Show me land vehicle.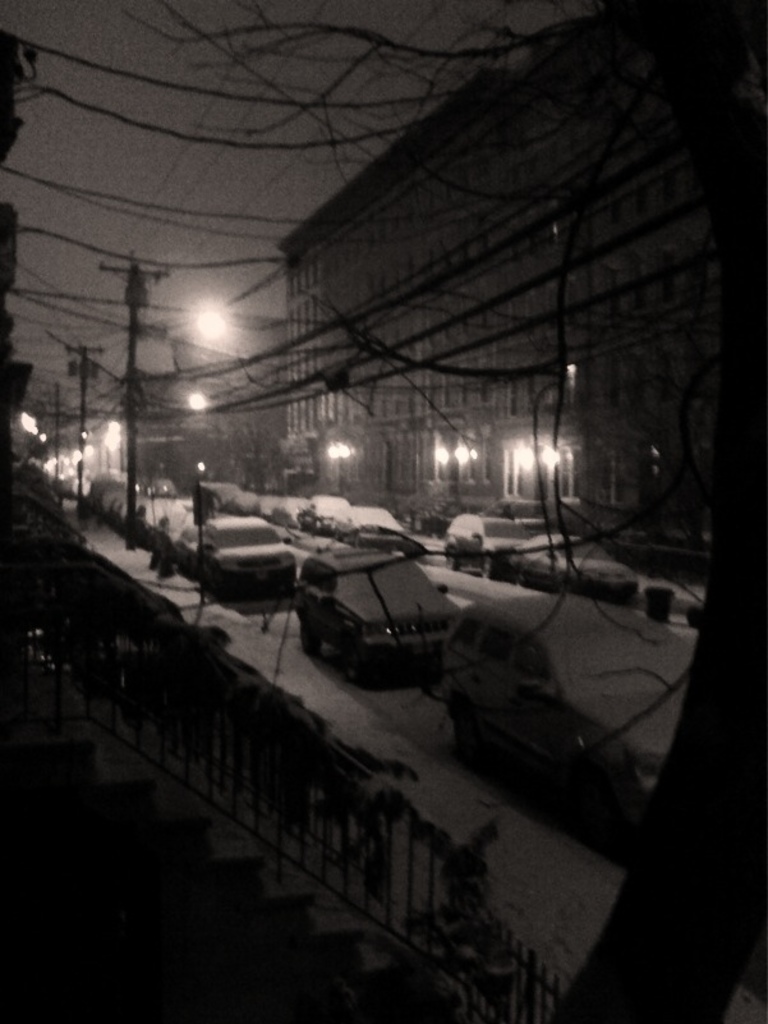
land vehicle is here: x1=173 y1=516 x2=302 y2=596.
